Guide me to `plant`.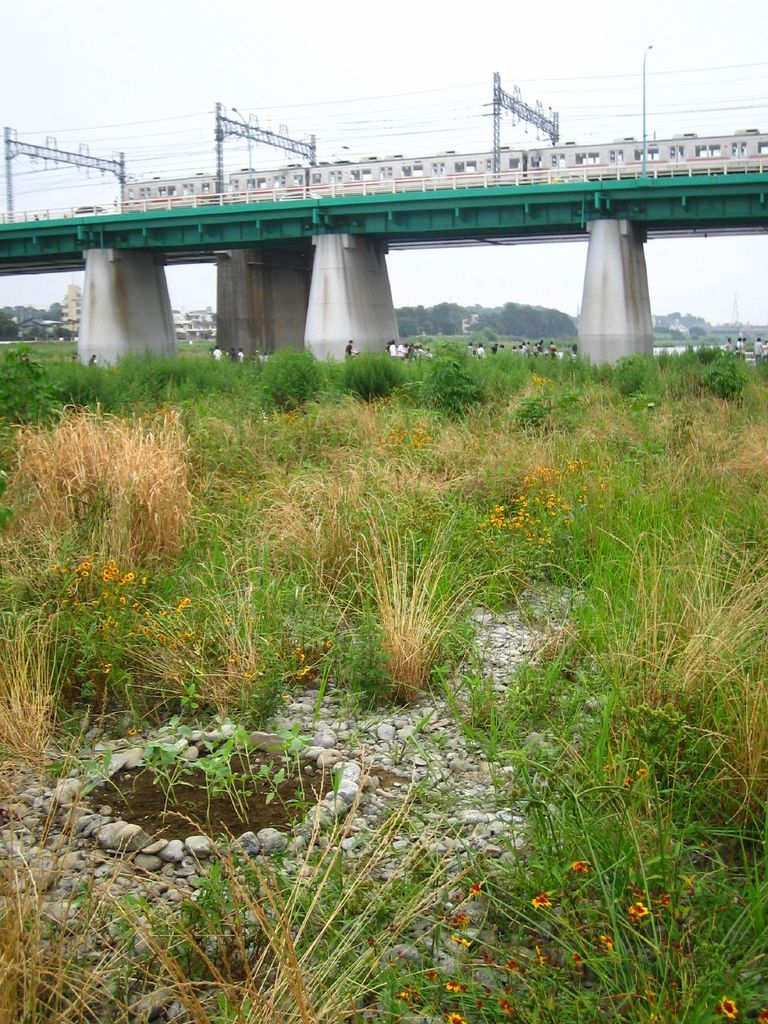
Guidance: Rect(1, 390, 228, 564).
